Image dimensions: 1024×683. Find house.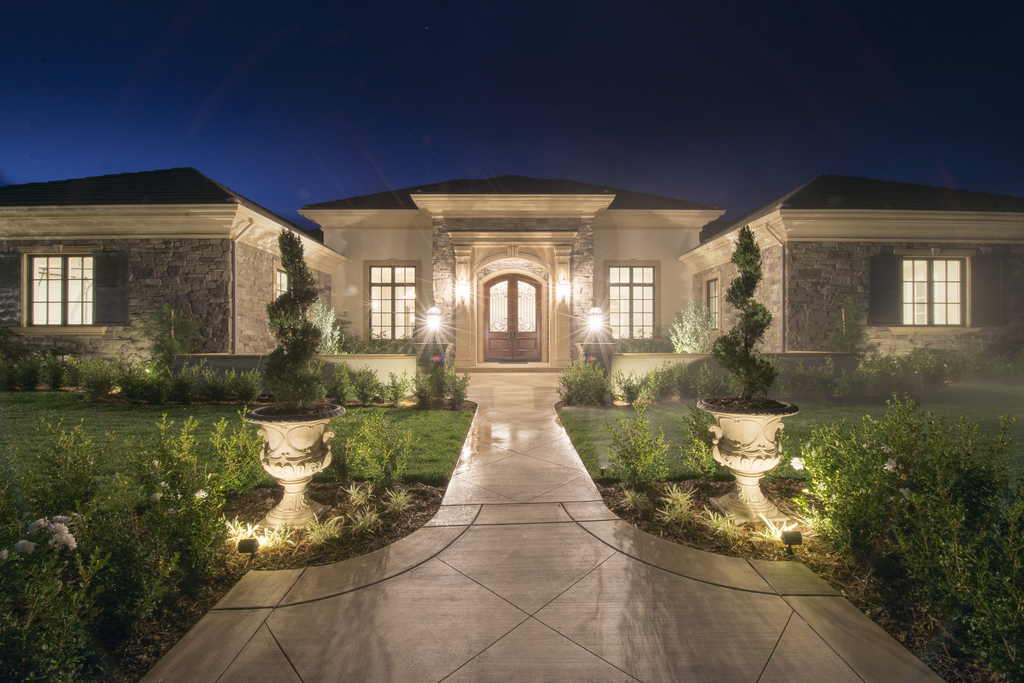
bbox=[330, 168, 734, 380].
